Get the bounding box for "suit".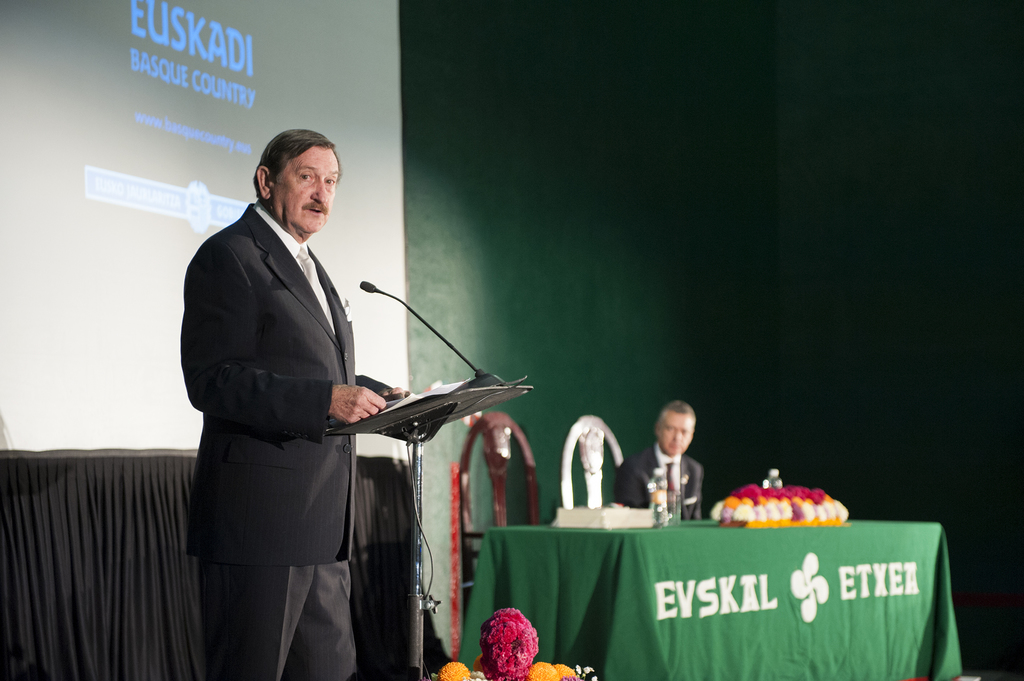
(614, 440, 708, 524).
